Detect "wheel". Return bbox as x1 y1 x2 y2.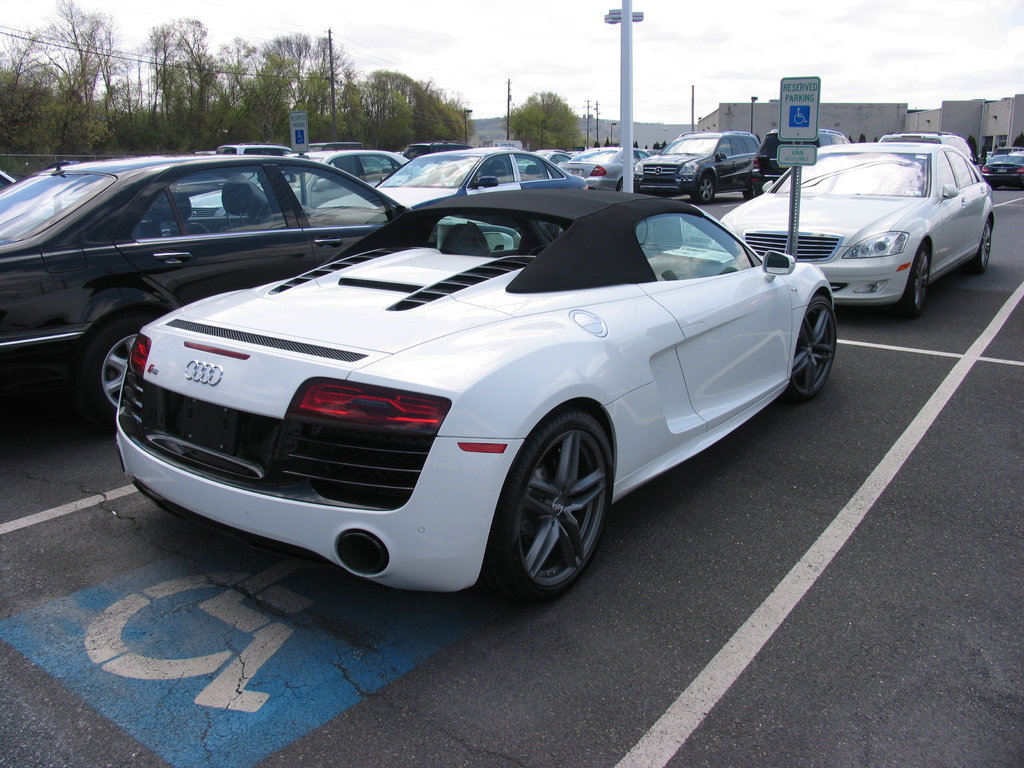
690 172 715 204.
